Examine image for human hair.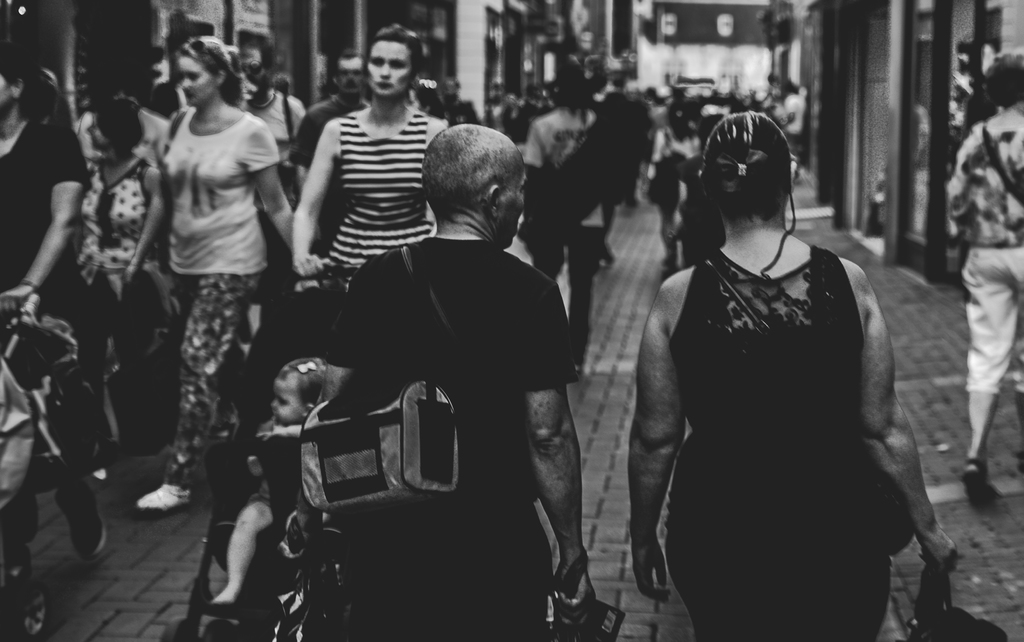
Examination result: left=979, top=46, right=1023, bottom=111.
